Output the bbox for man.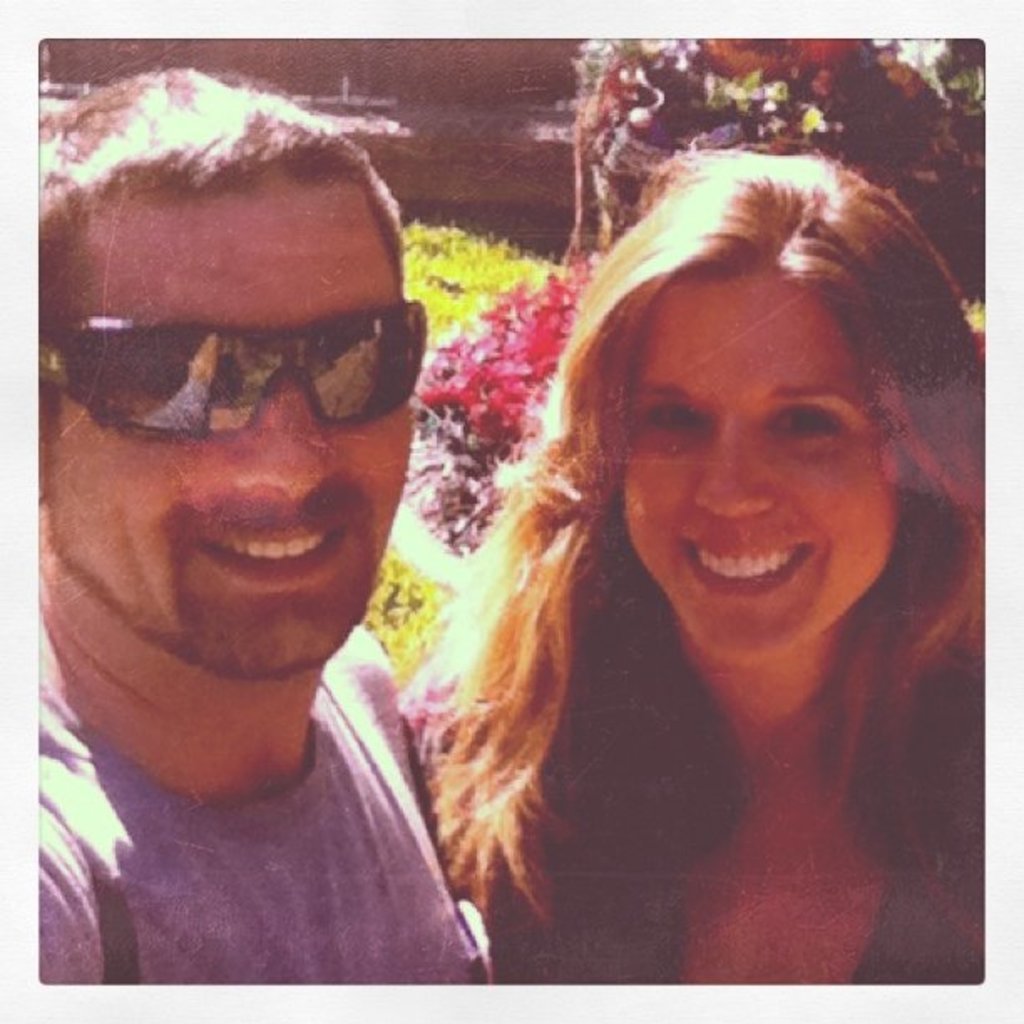
BBox(0, 142, 520, 986).
